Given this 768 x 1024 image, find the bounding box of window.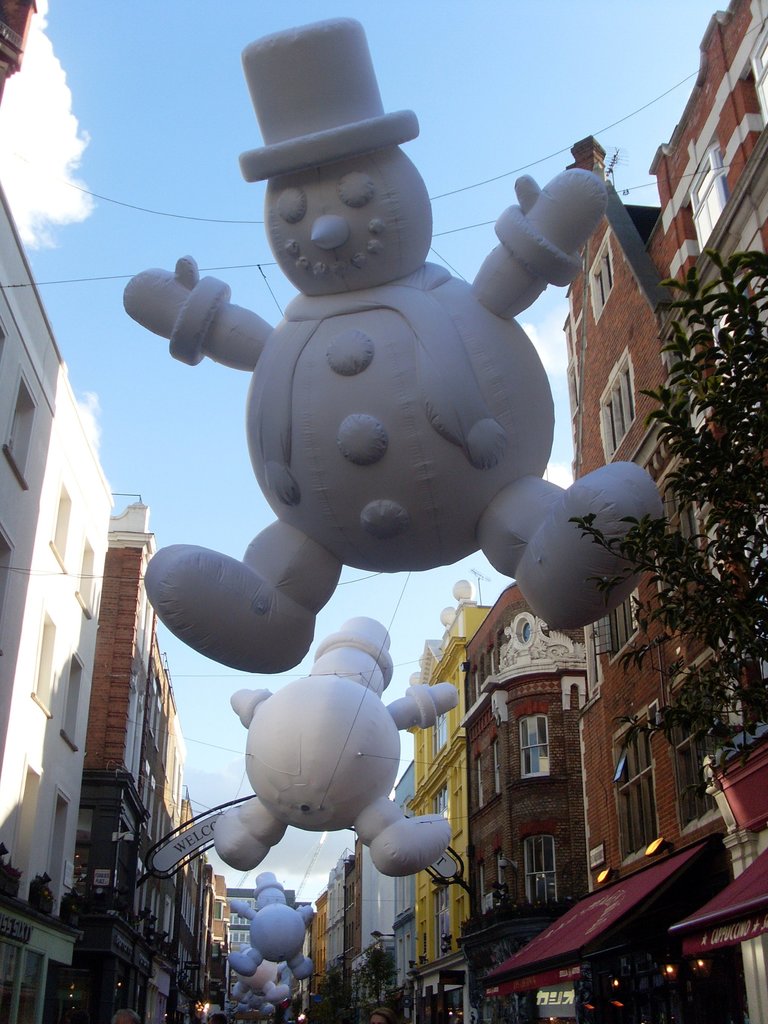
bbox=(49, 490, 65, 576).
